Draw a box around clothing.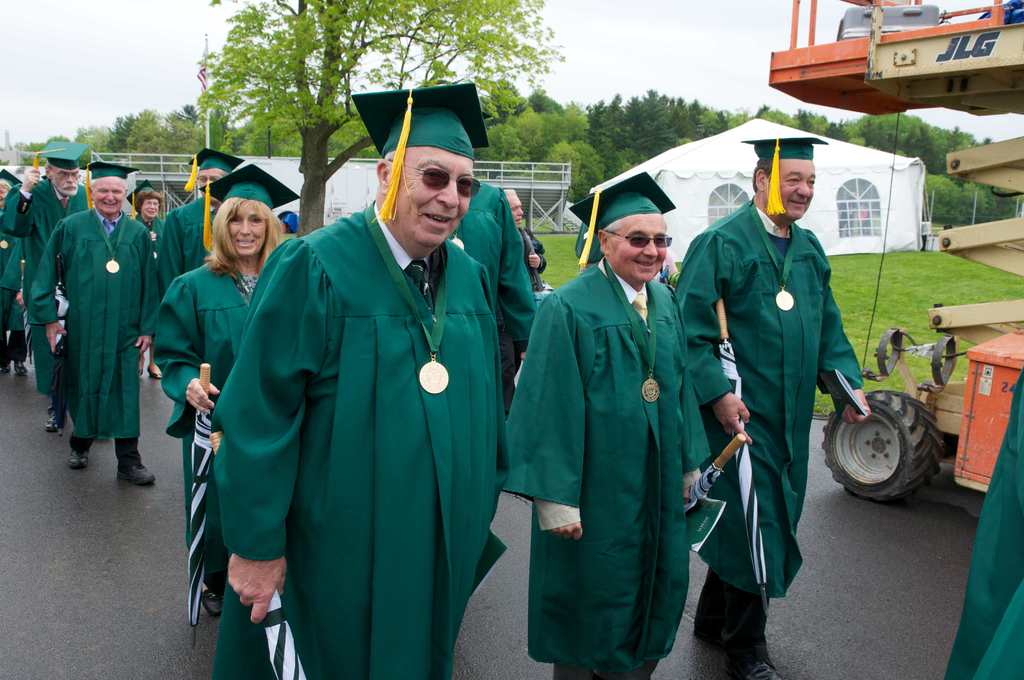
Rect(33, 202, 163, 439).
